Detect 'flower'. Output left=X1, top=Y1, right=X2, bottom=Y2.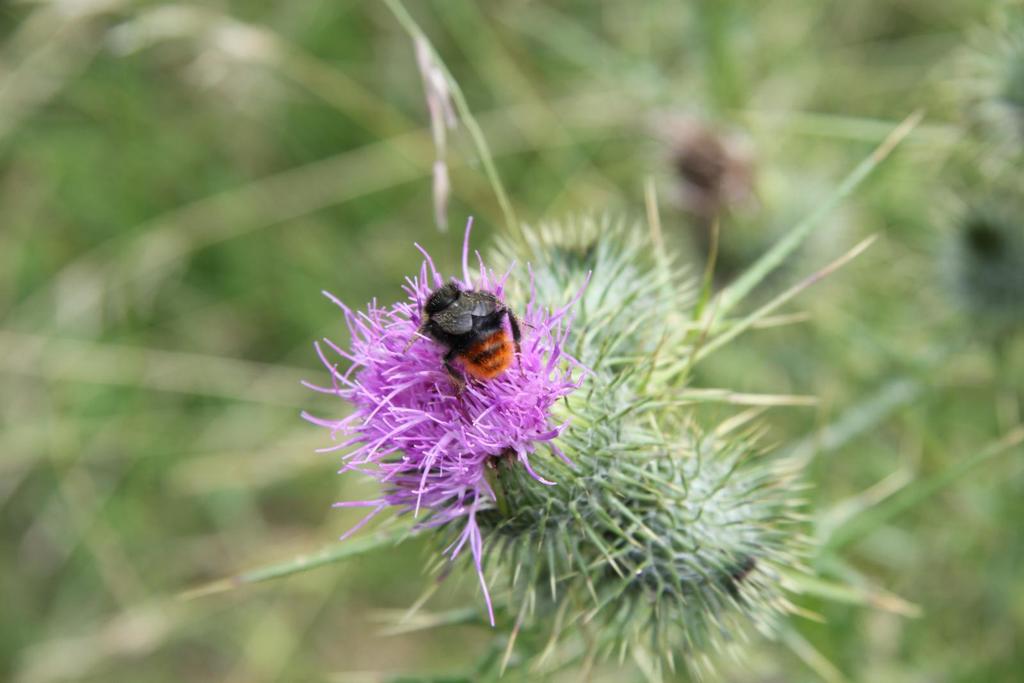
left=302, top=238, right=586, bottom=548.
